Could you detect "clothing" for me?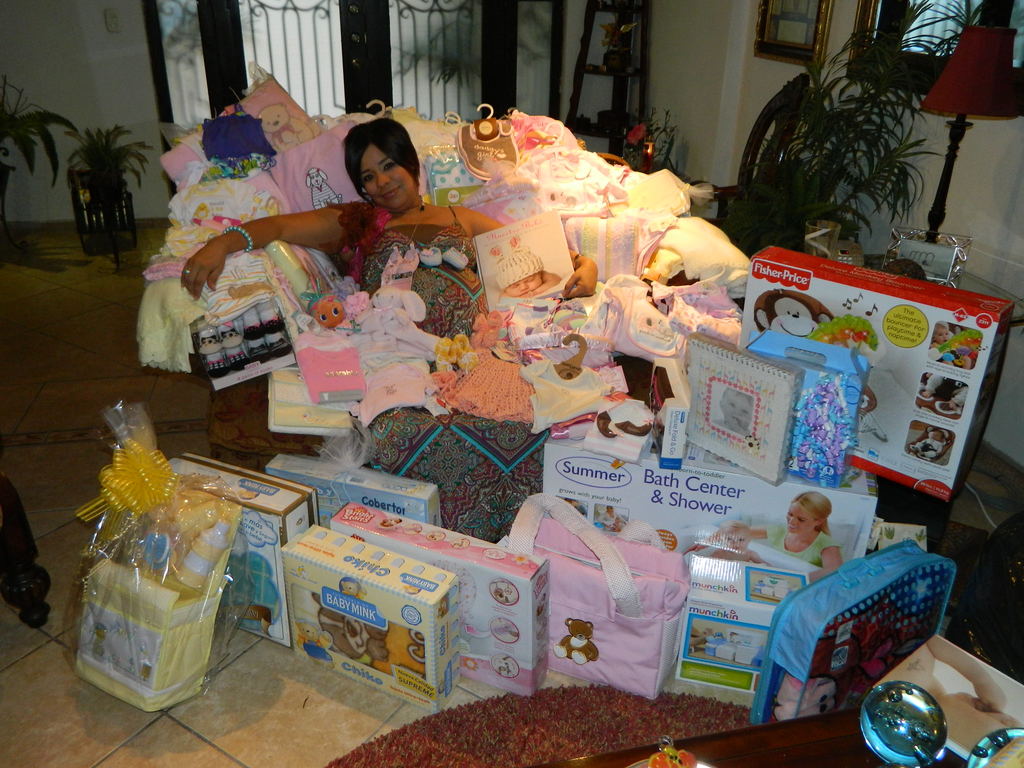
Detection result: detection(317, 199, 492, 545).
